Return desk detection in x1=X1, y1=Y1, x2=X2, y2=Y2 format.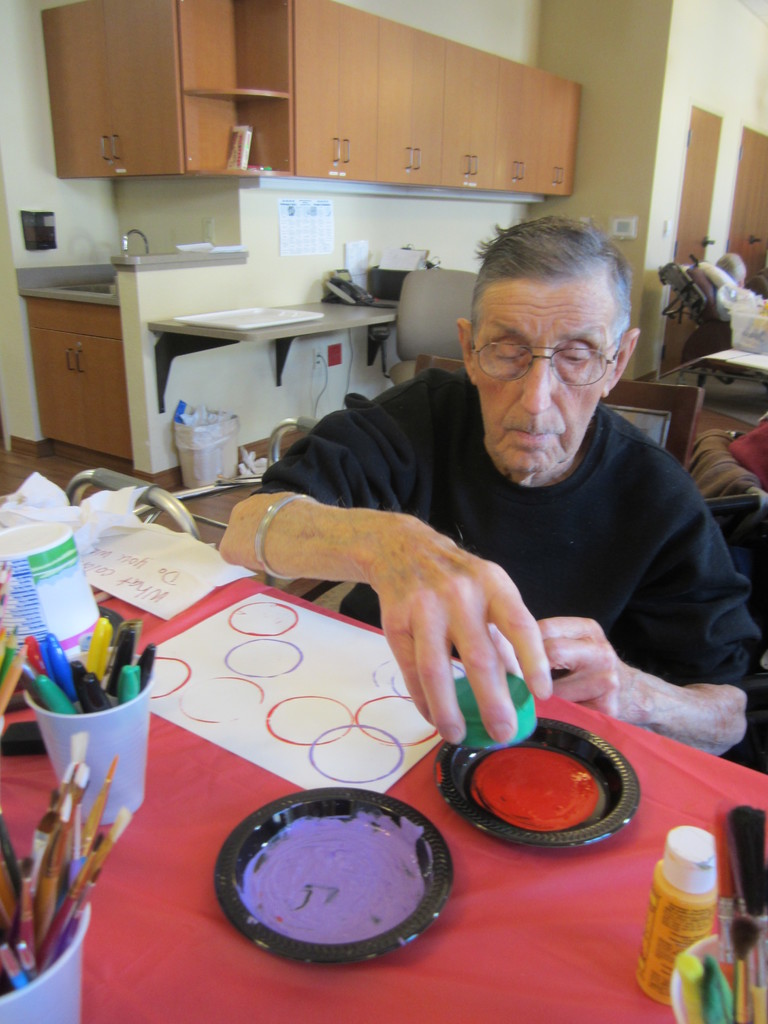
x1=143, y1=293, x2=396, y2=416.
